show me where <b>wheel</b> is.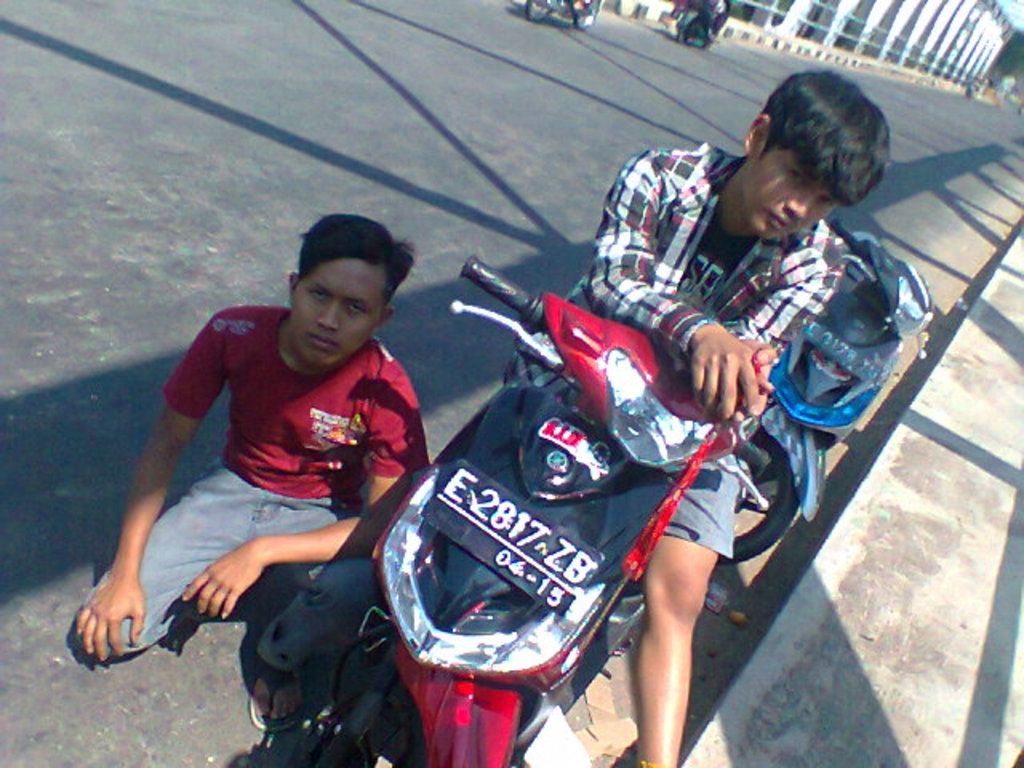
<b>wheel</b> is at crop(680, 22, 704, 45).
